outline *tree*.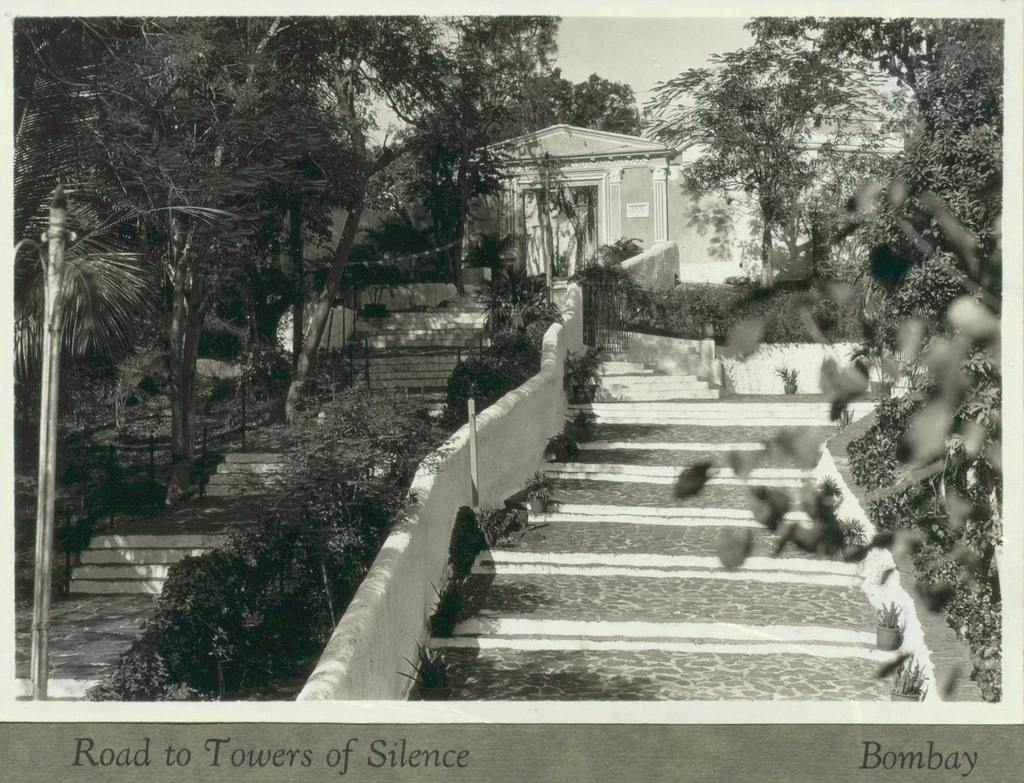
Outline: locate(639, 40, 879, 289).
